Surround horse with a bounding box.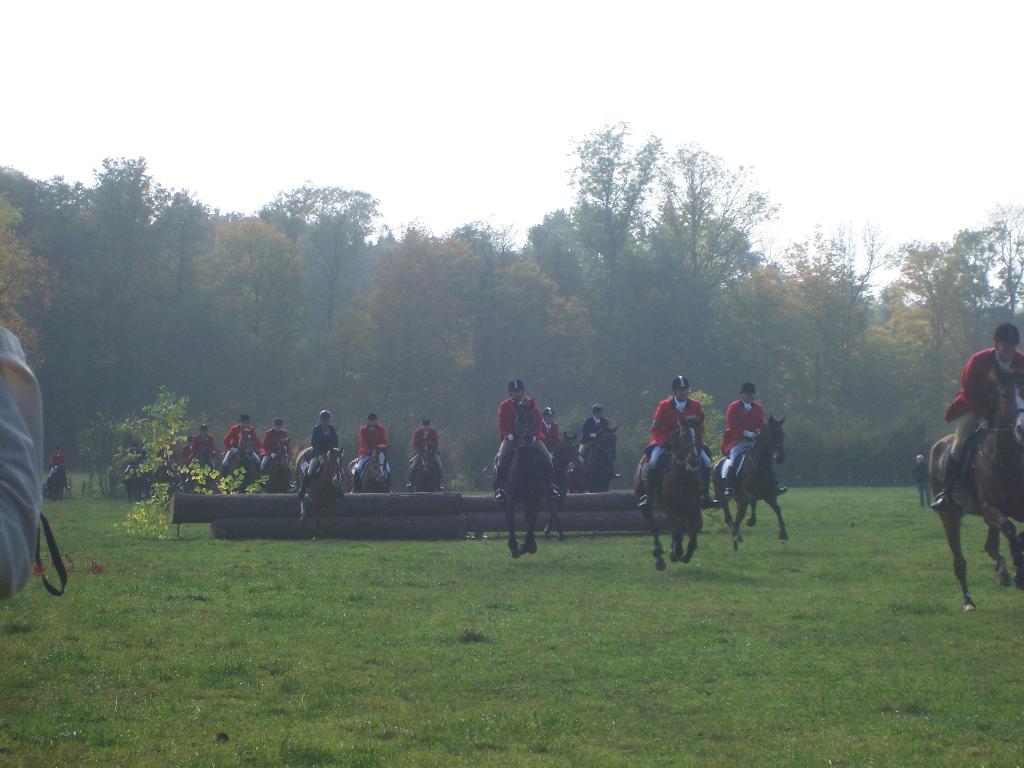
292, 438, 346, 539.
